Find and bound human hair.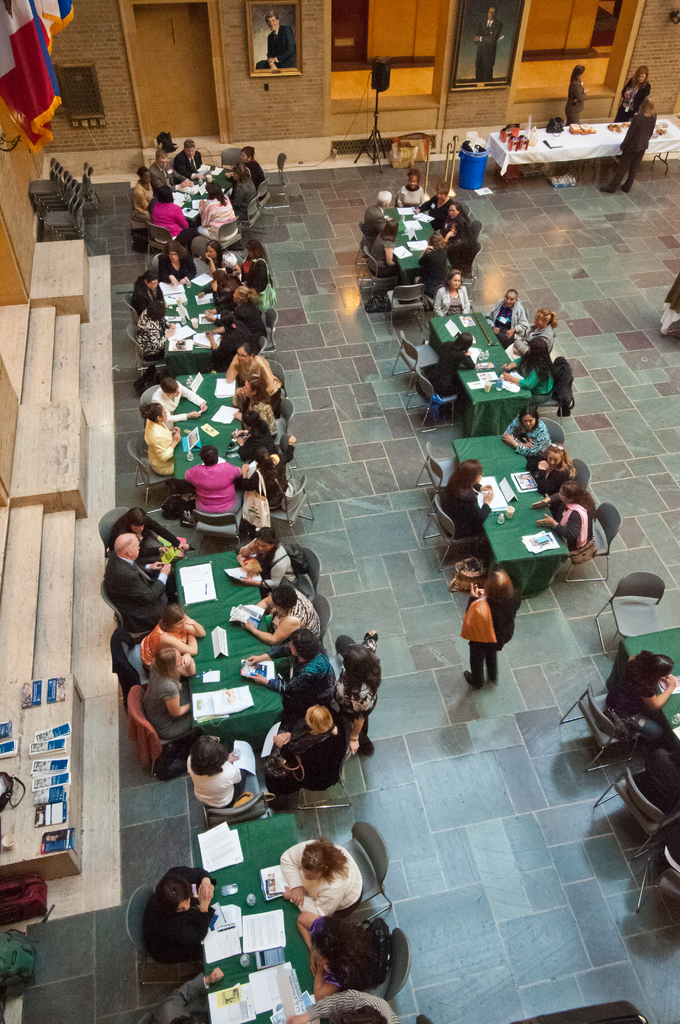
Bound: bbox=(133, 167, 149, 181).
